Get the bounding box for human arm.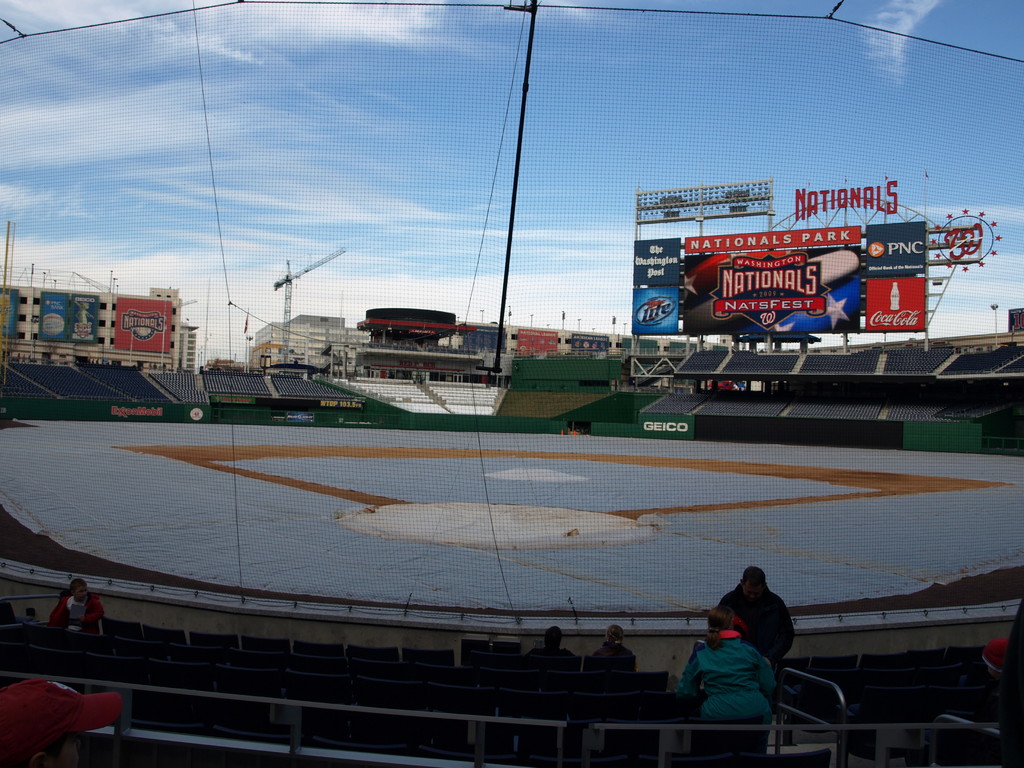
570 655 582 674.
